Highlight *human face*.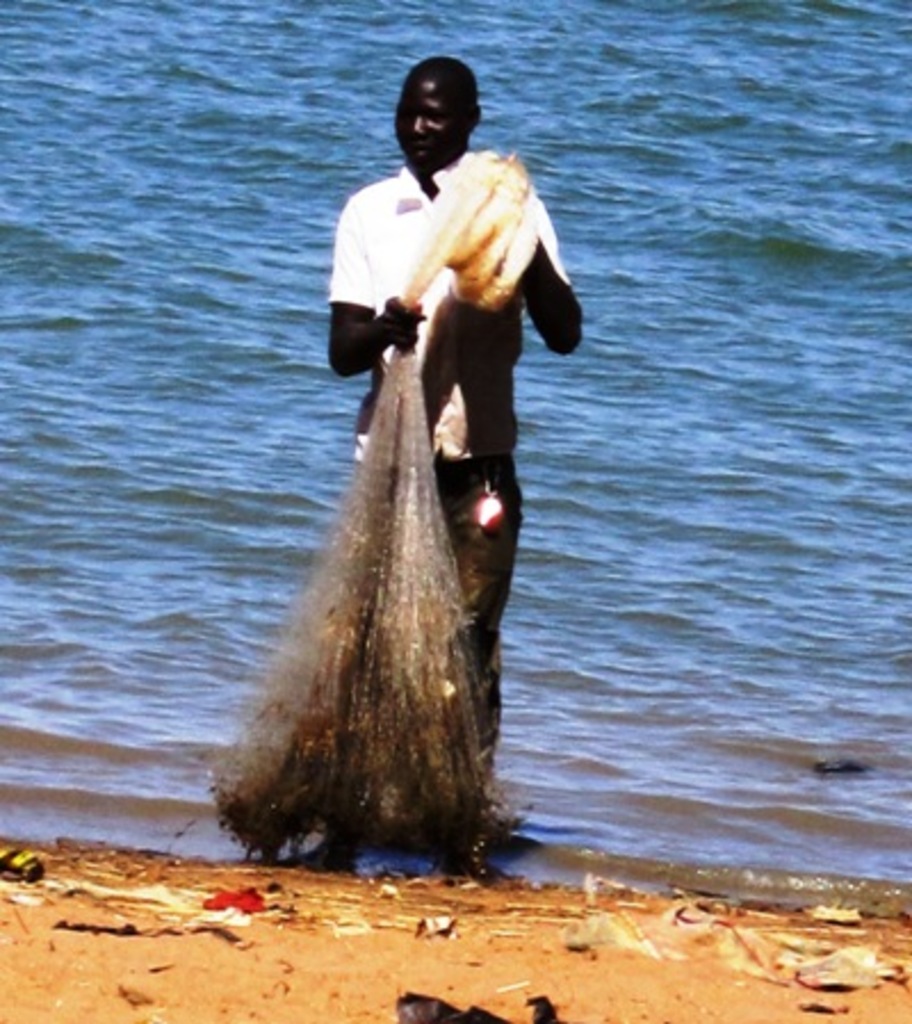
Highlighted region: pyautogui.locateOnScreen(388, 75, 467, 180).
